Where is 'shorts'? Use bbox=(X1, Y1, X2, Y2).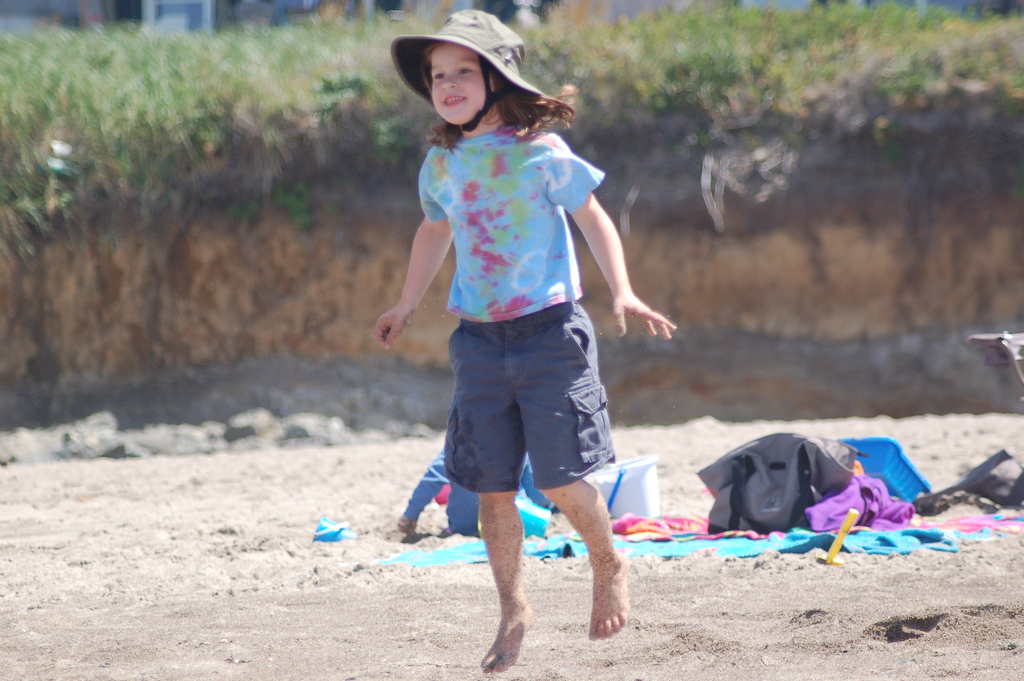
bbox=(444, 334, 640, 502).
